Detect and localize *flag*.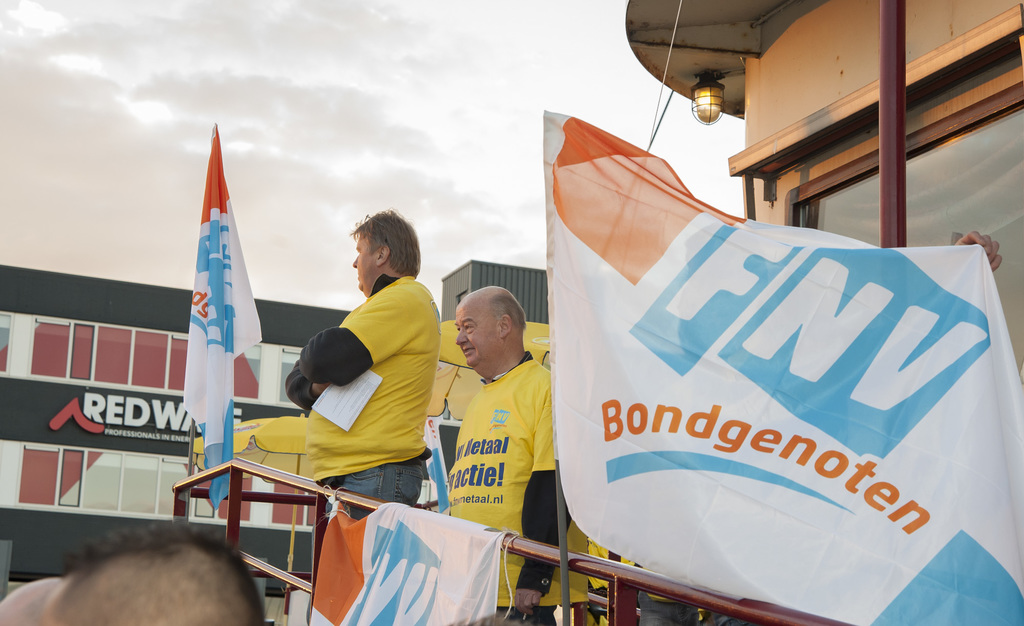
Localized at x1=167 y1=125 x2=271 y2=510.
